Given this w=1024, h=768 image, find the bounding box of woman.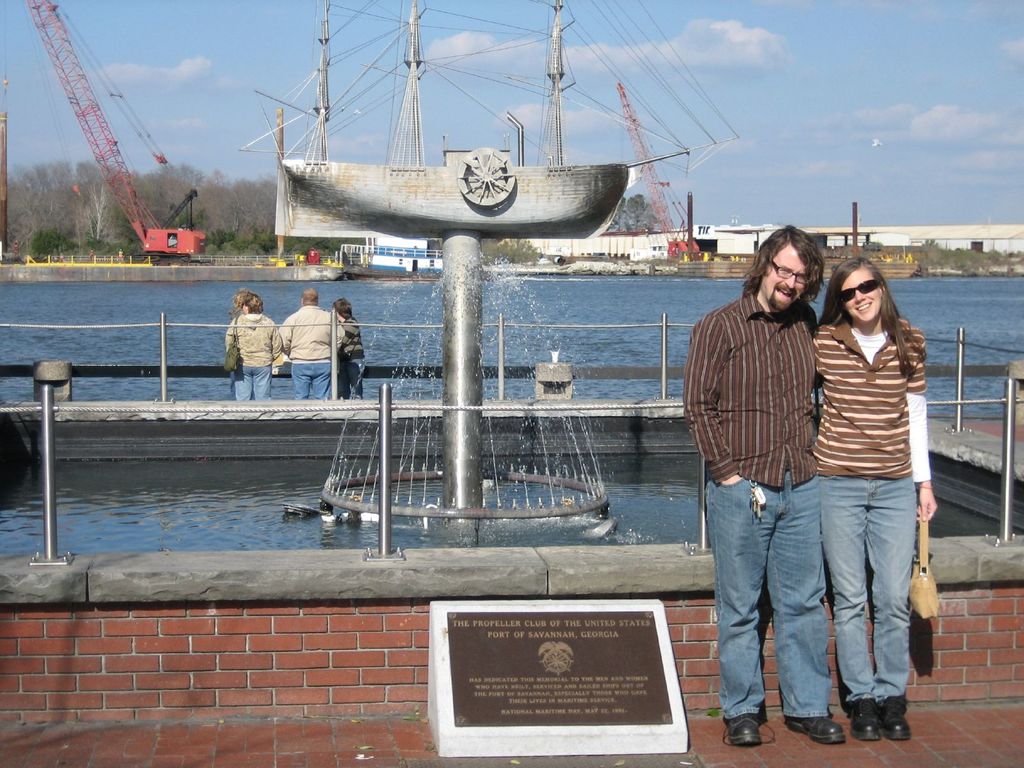
[779, 224, 944, 755].
